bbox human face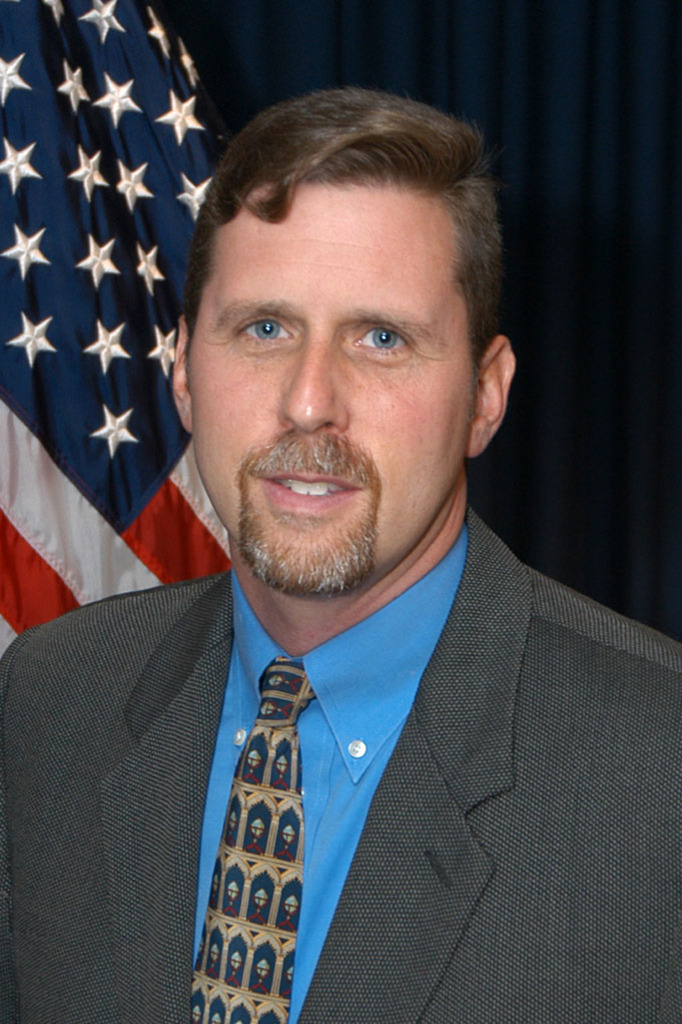
bbox(186, 171, 471, 588)
